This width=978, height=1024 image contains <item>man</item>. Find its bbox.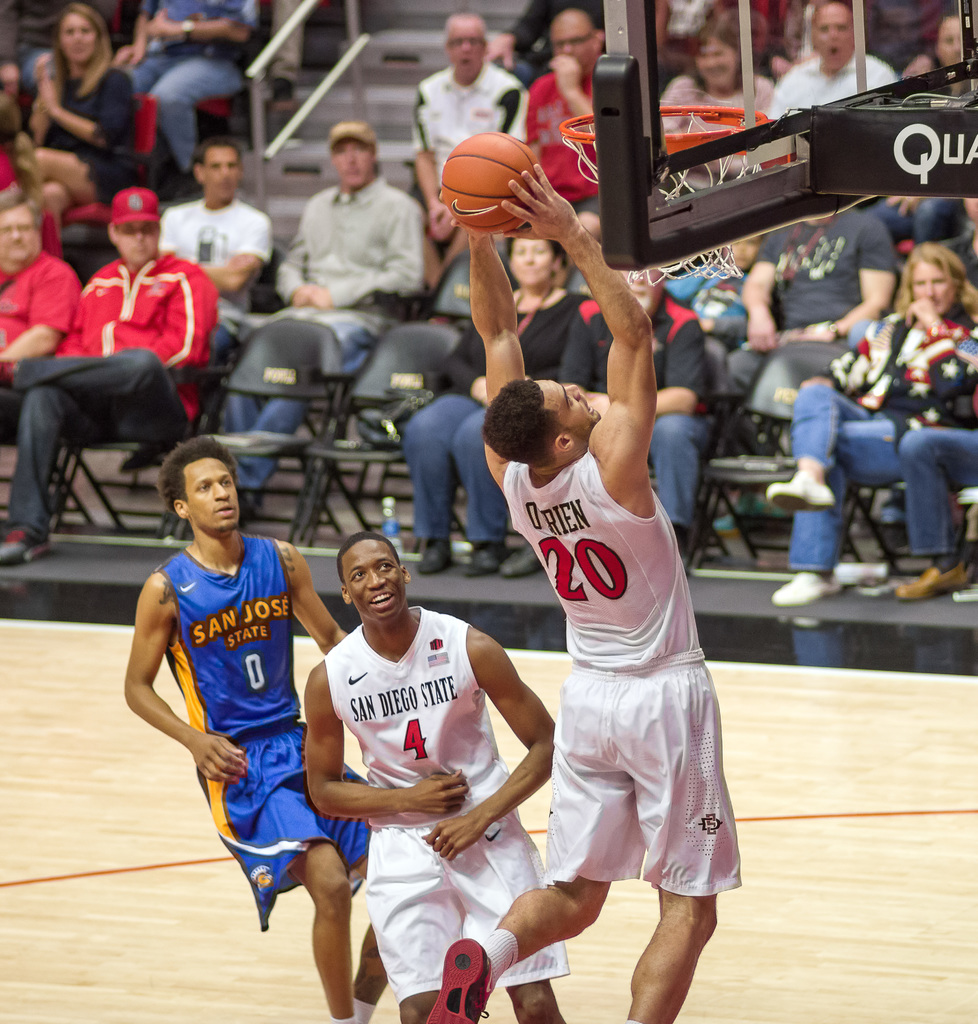
region(117, 146, 275, 469).
